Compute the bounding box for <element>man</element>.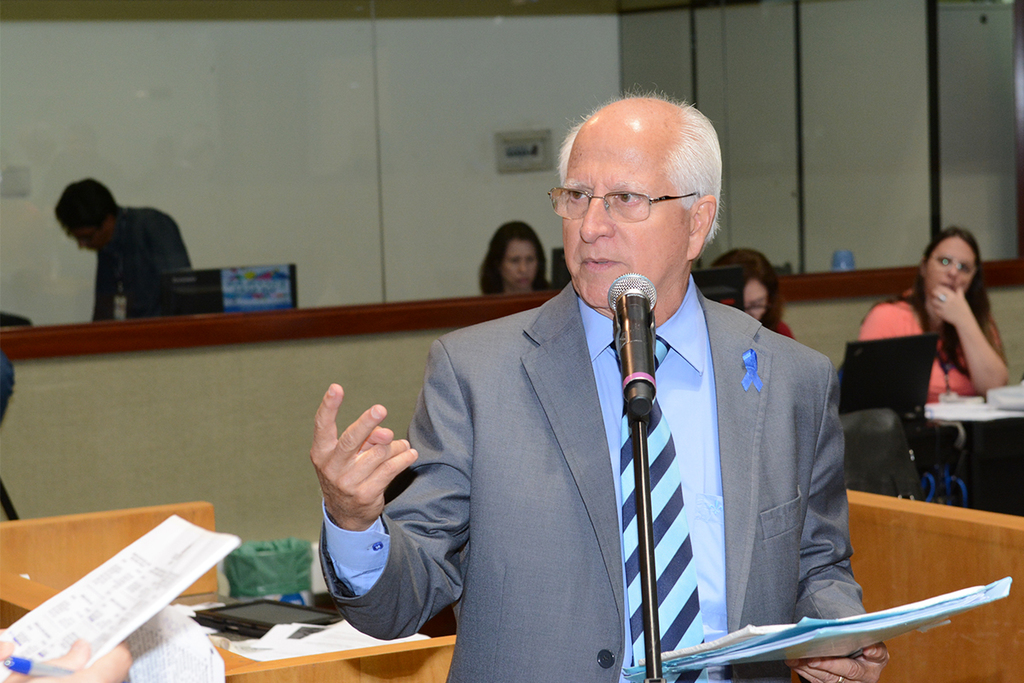
bbox(49, 174, 194, 325).
